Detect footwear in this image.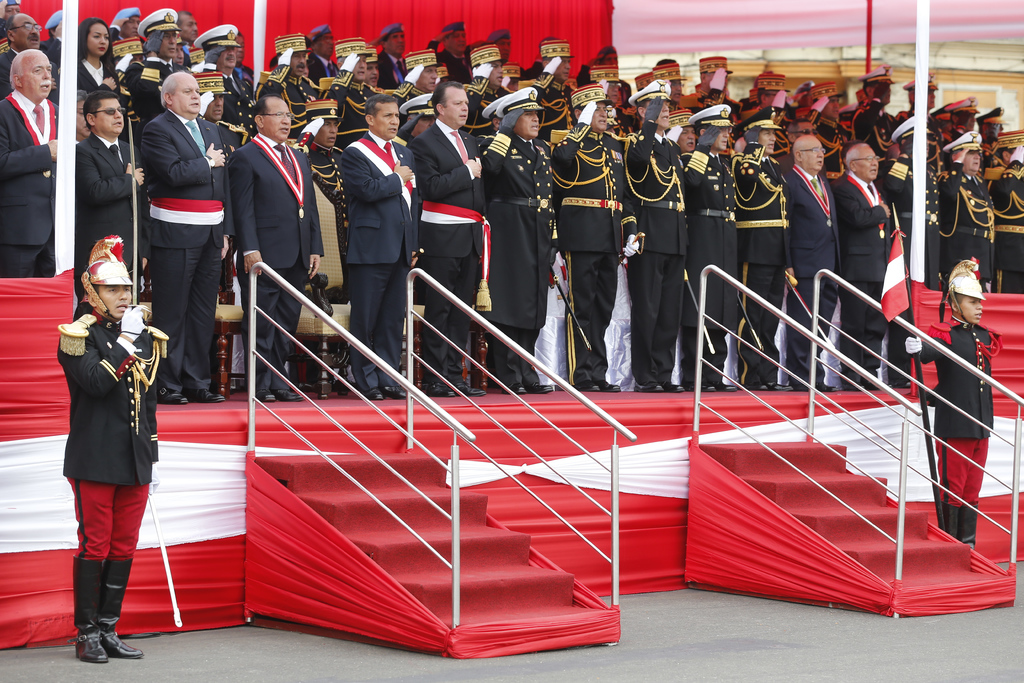
Detection: pyautogui.locateOnScreen(642, 382, 667, 388).
